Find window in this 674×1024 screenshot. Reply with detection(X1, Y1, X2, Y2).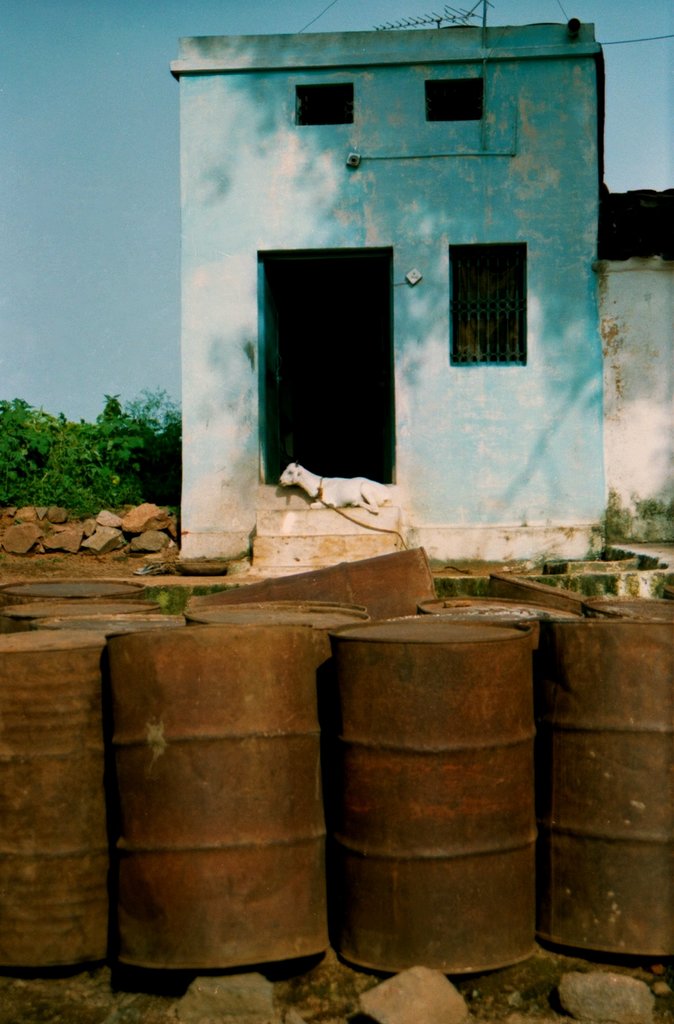
detection(273, 211, 406, 468).
